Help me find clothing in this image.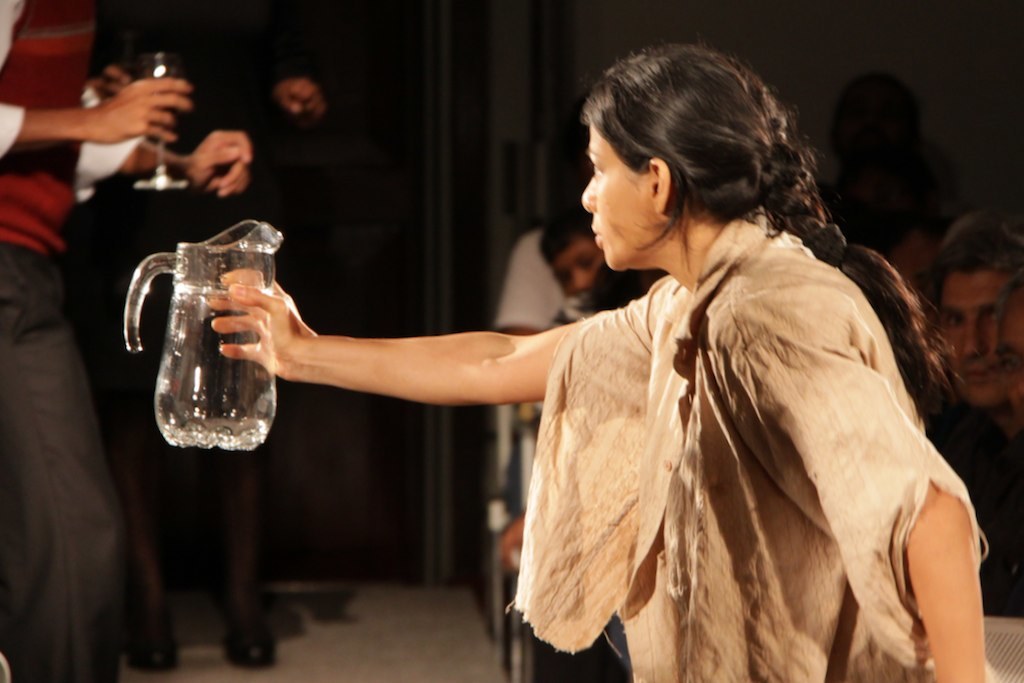
Found it: {"x1": 923, "y1": 385, "x2": 1023, "y2": 617}.
